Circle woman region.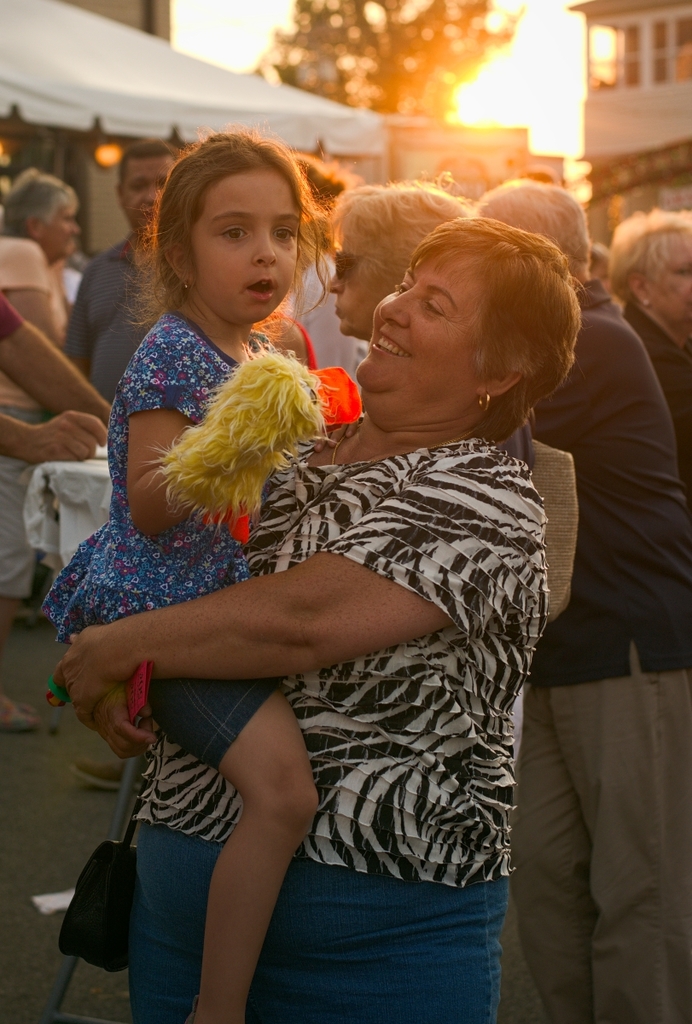
Region: (0, 163, 47, 727).
